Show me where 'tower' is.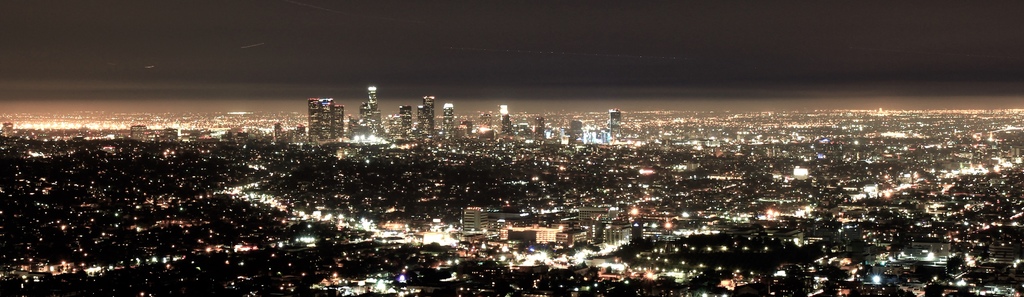
'tower' is at left=602, top=109, right=621, bottom=151.
